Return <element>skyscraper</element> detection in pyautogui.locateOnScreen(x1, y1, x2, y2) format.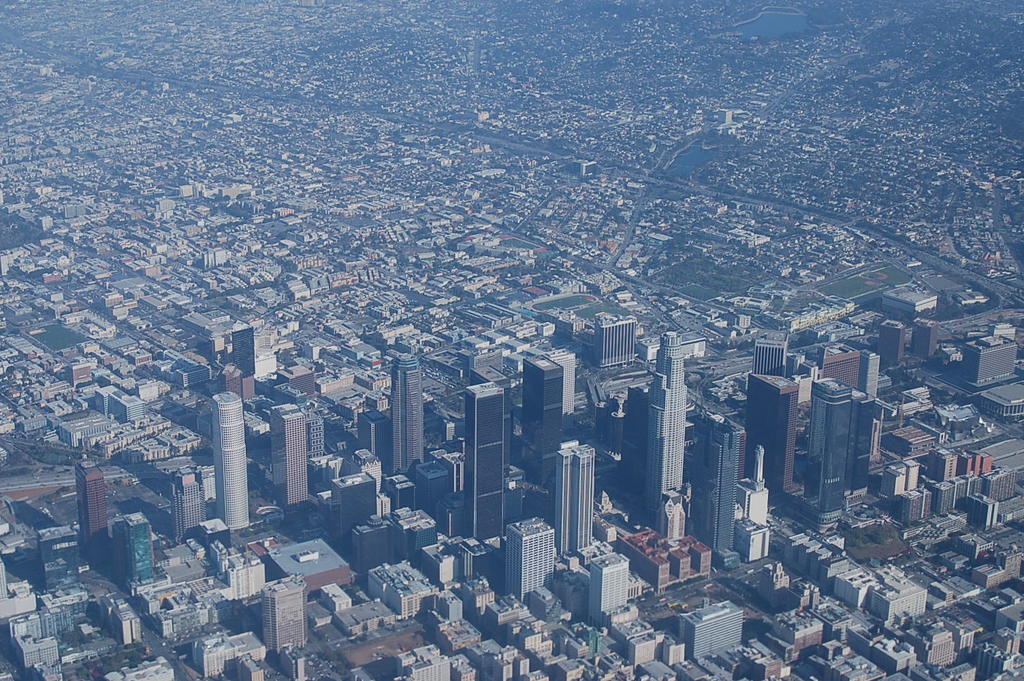
pyautogui.locateOnScreen(127, 518, 154, 589).
